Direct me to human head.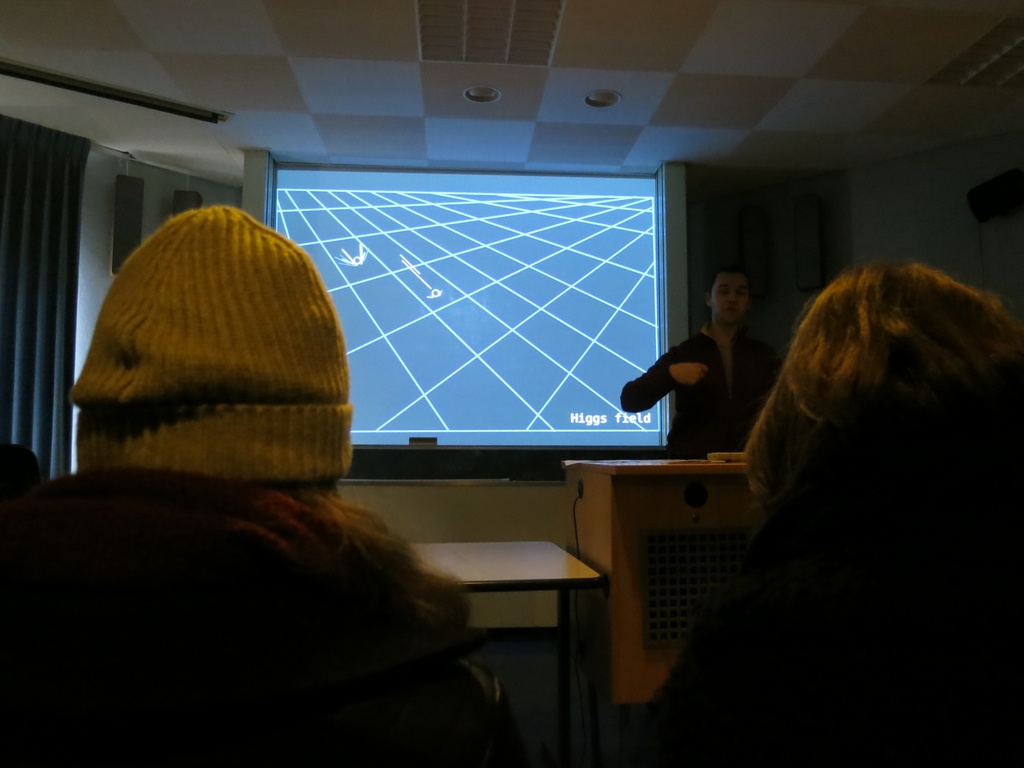
Direction: left=72, top=209, right=353, bottom=484.
